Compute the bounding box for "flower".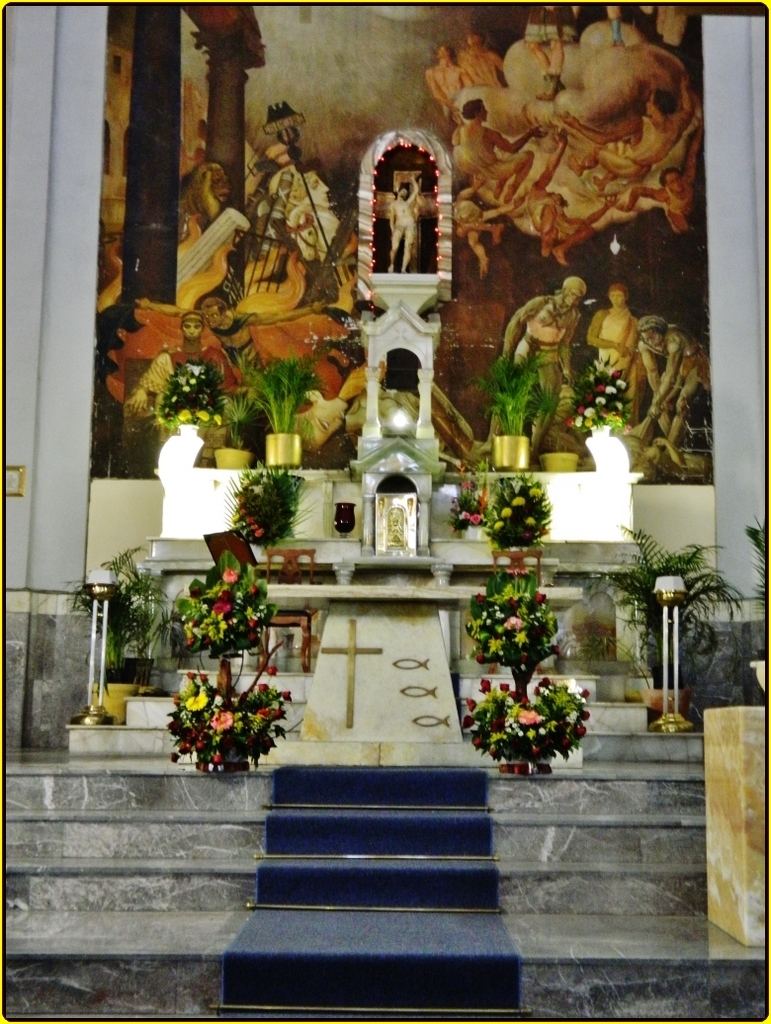
bbox=(578, 724, 584, 736).
